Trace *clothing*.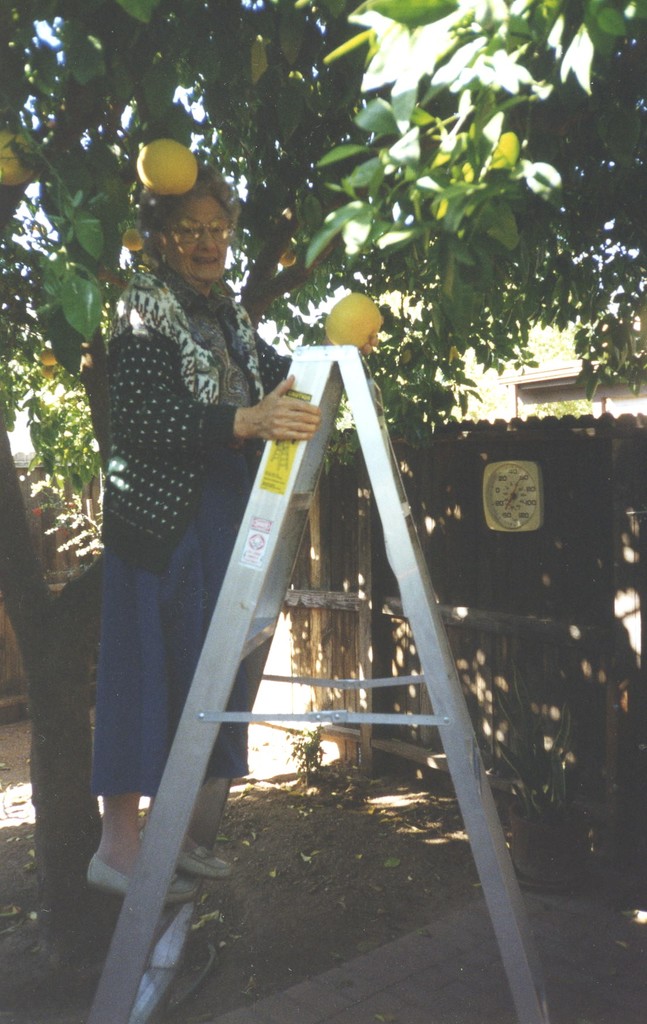
Traced to bbox=(87, 252, 299, 792).
